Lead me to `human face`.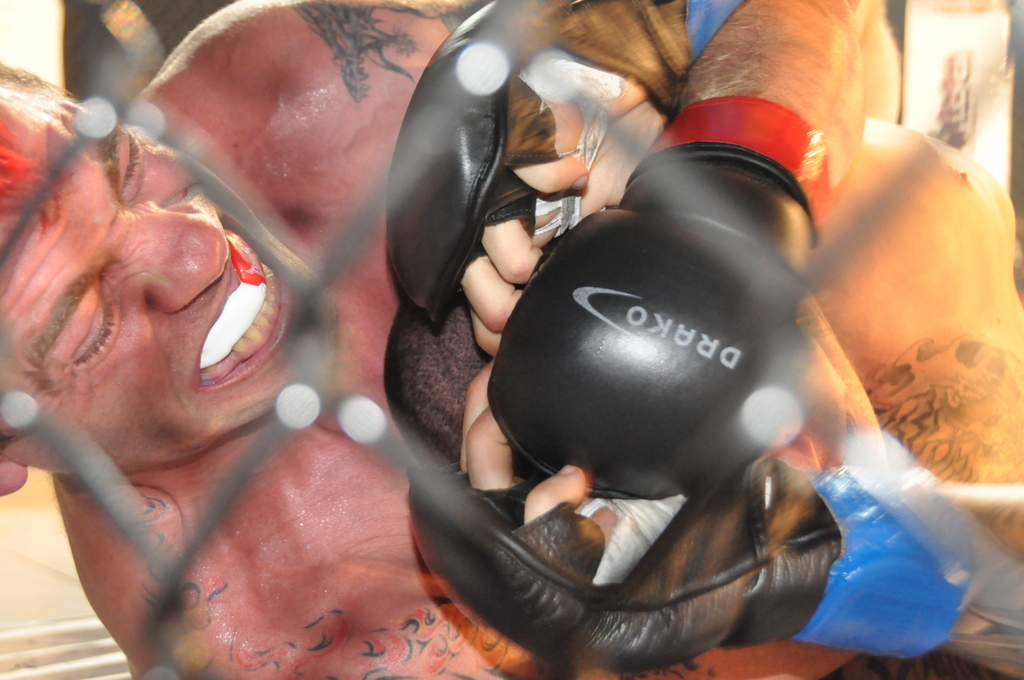
Lead to (left=0, top=122, right=350, bottom=461).
